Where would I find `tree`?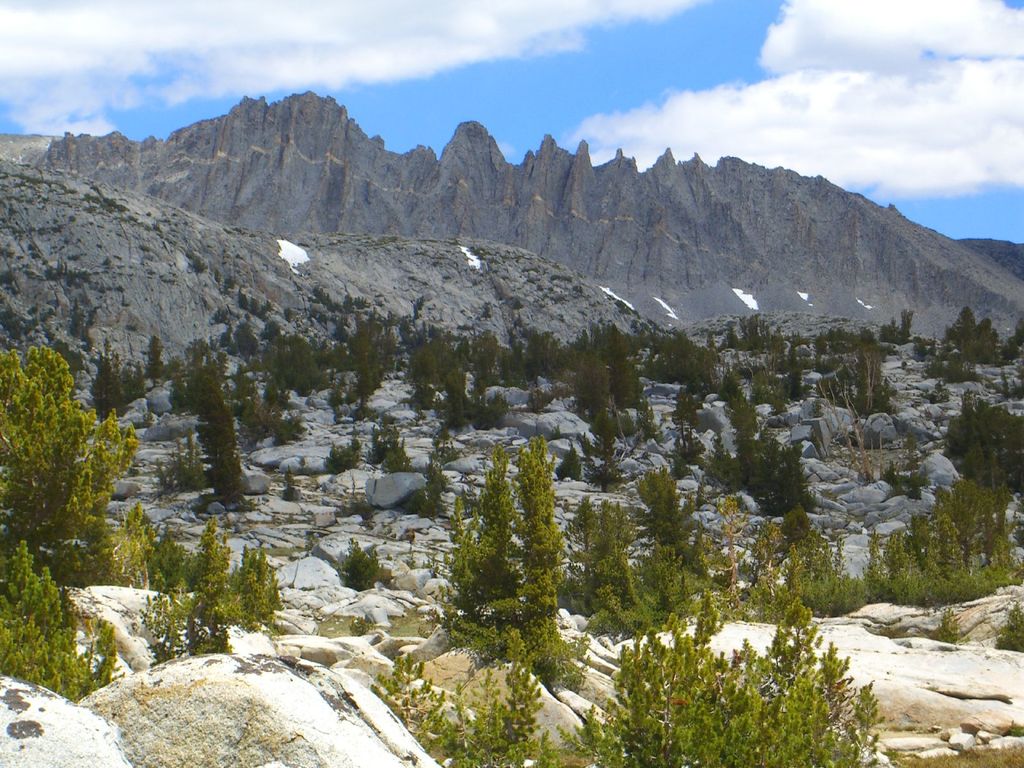
At region(430, 418, 588, 695).
